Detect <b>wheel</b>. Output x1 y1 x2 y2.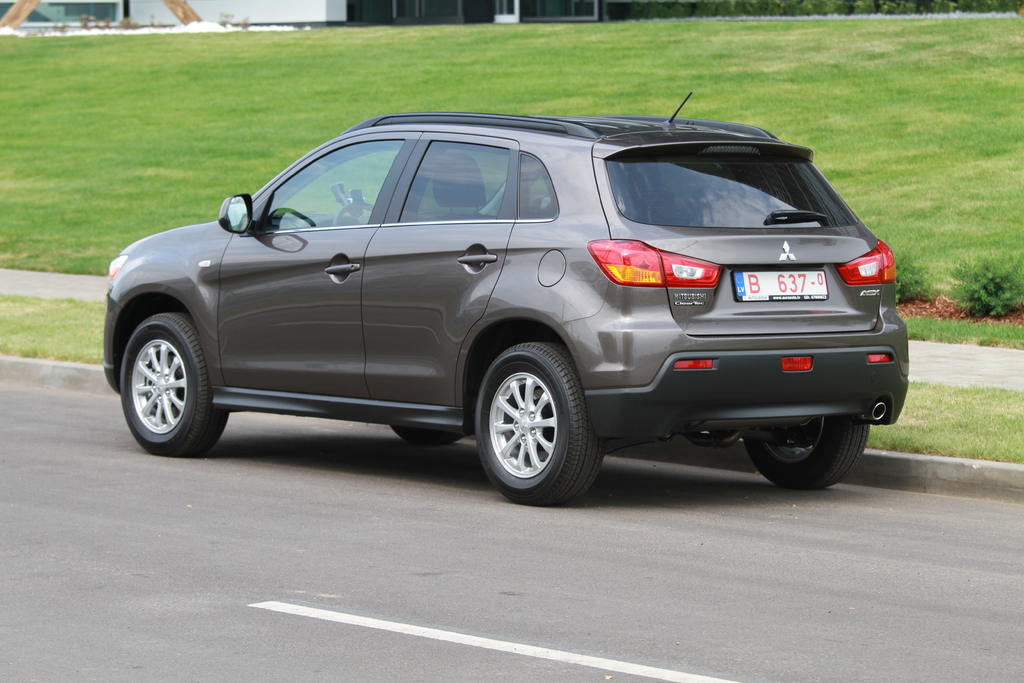
120 309 227 457.
